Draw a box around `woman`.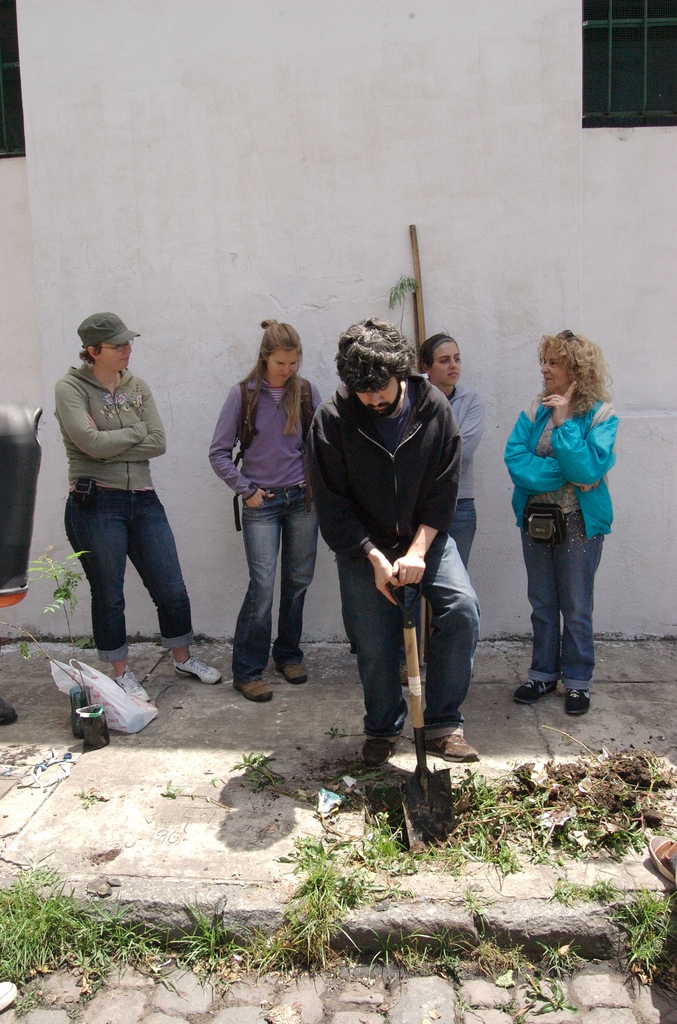
select_region(499, 328, 630, 721).
